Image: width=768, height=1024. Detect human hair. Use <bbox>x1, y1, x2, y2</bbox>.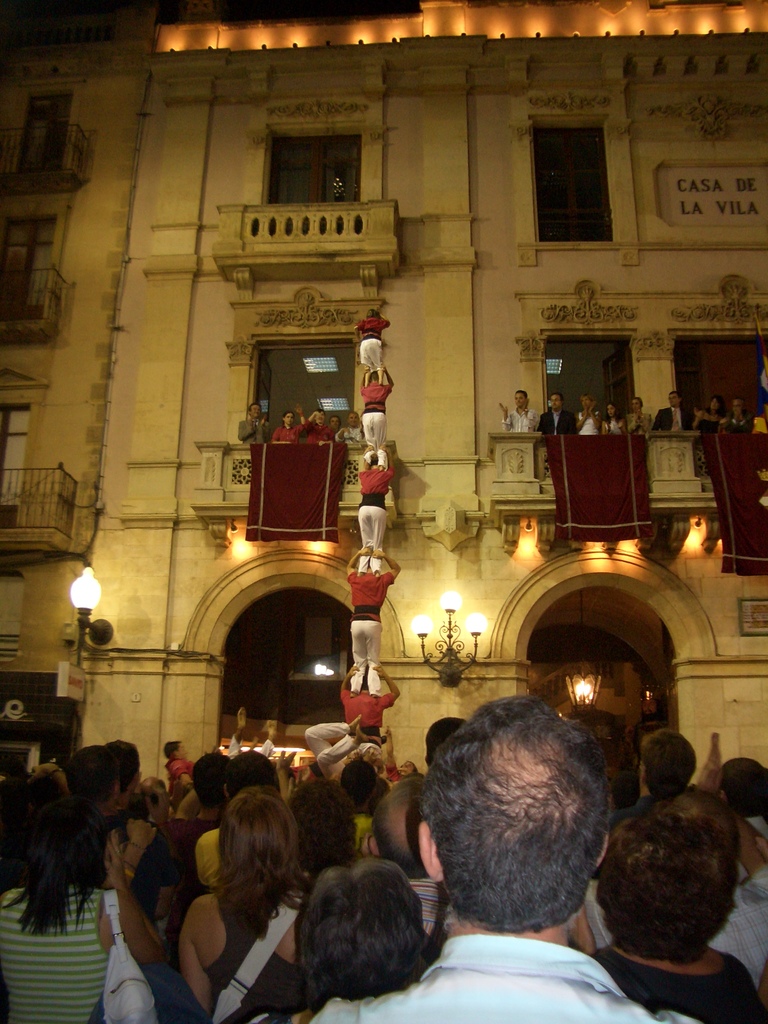
<bbox>184, 753, 234, 806</bbox>.
